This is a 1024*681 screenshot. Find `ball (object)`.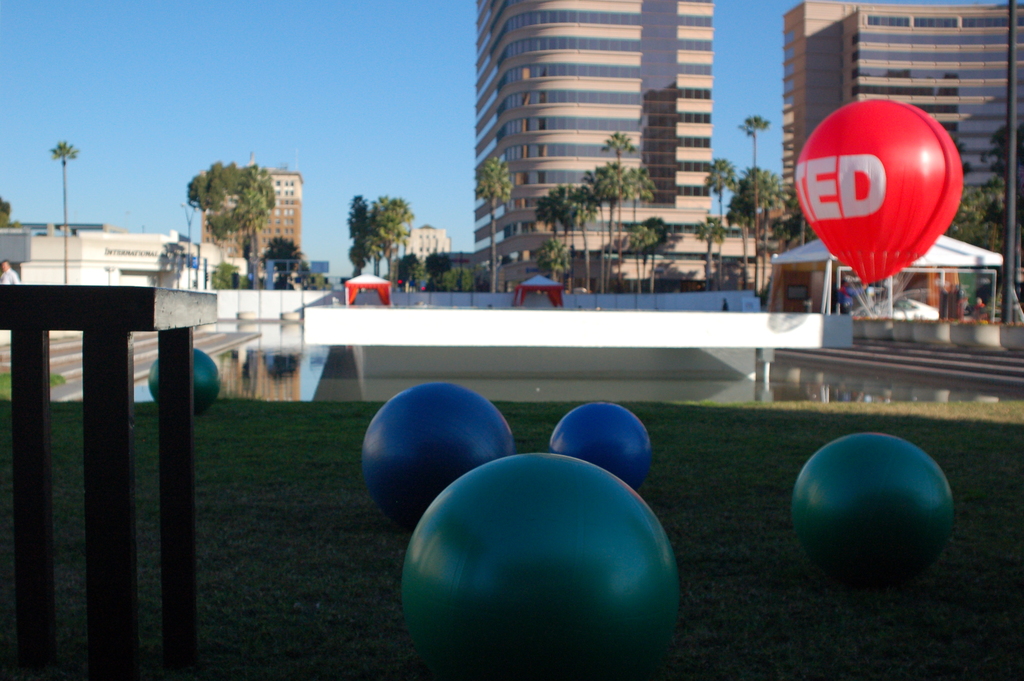
Bounding box: [x1=365, y1=383, x2=515, y2=525].
